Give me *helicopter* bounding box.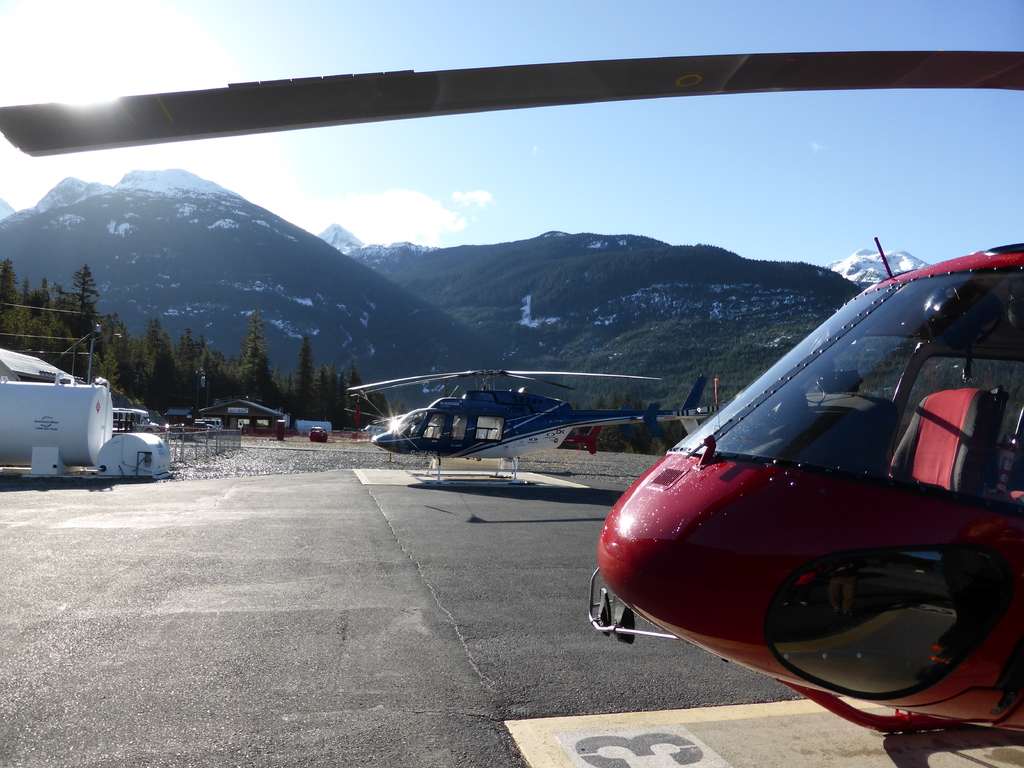
x1=0, y1=51, x2=1023, y2=735.
